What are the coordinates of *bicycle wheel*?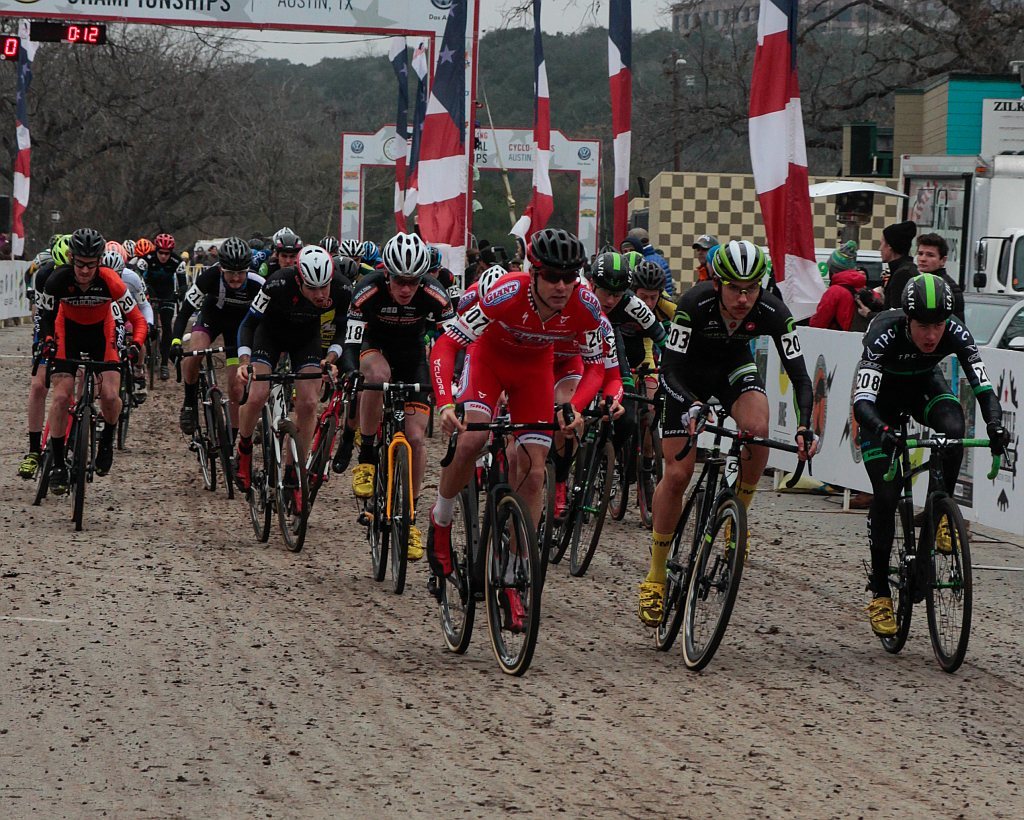
193 390 216 490.
